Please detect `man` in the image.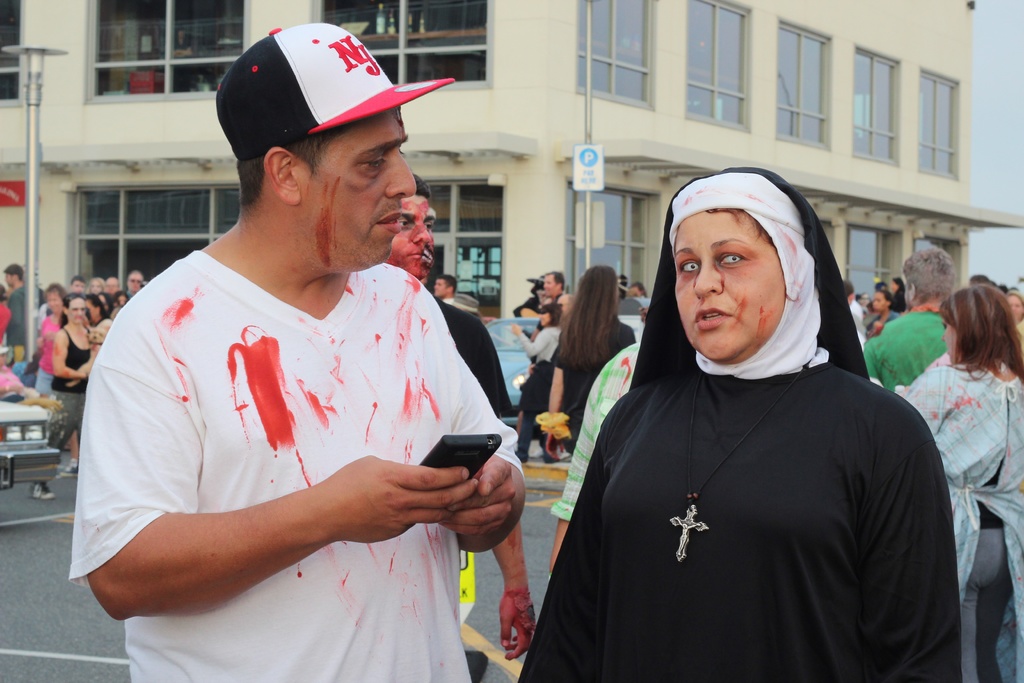
124 270 147 299.
